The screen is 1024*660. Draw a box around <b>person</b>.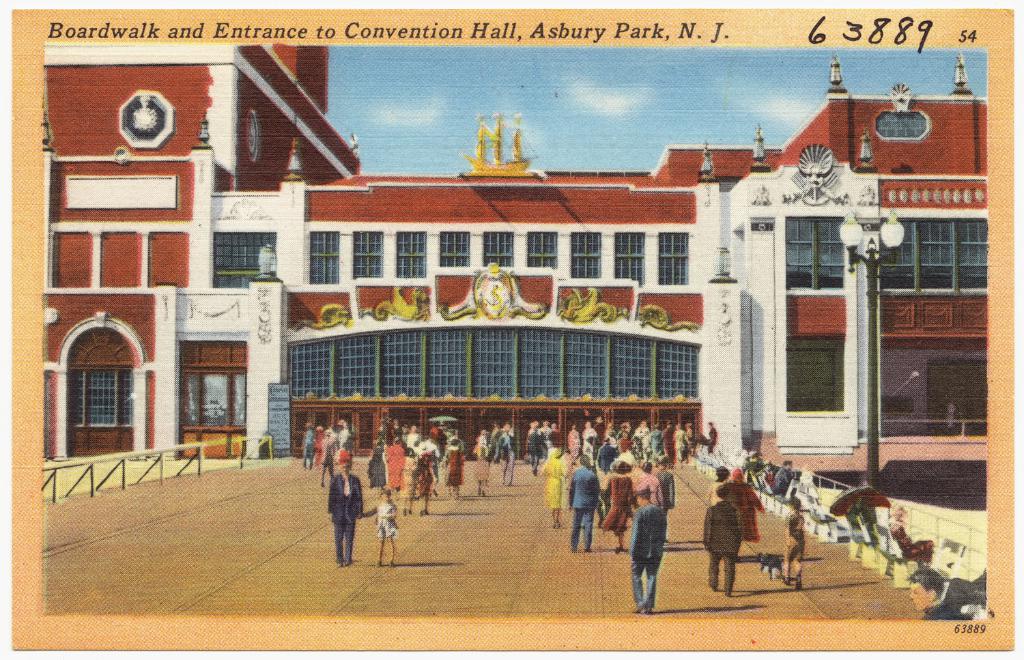
pyautogui.locateOnScreen(471, 432, 495, 499).
